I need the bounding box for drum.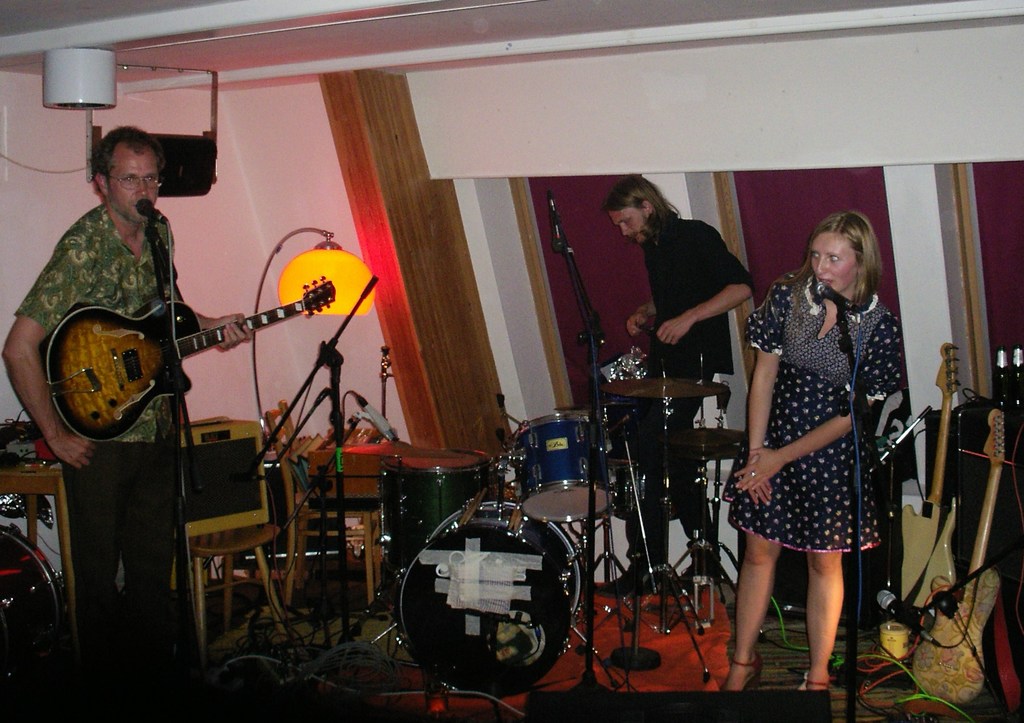
Here it is: 391,502,581,703.
